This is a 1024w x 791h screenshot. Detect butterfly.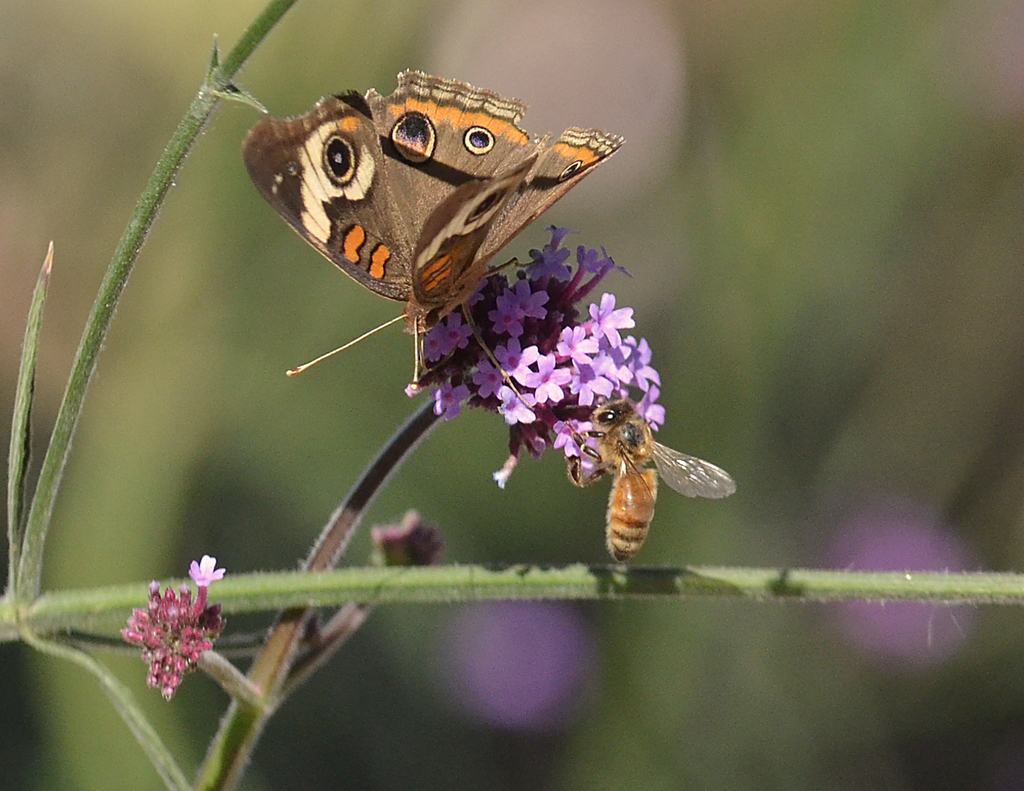
254/51/598/436.
